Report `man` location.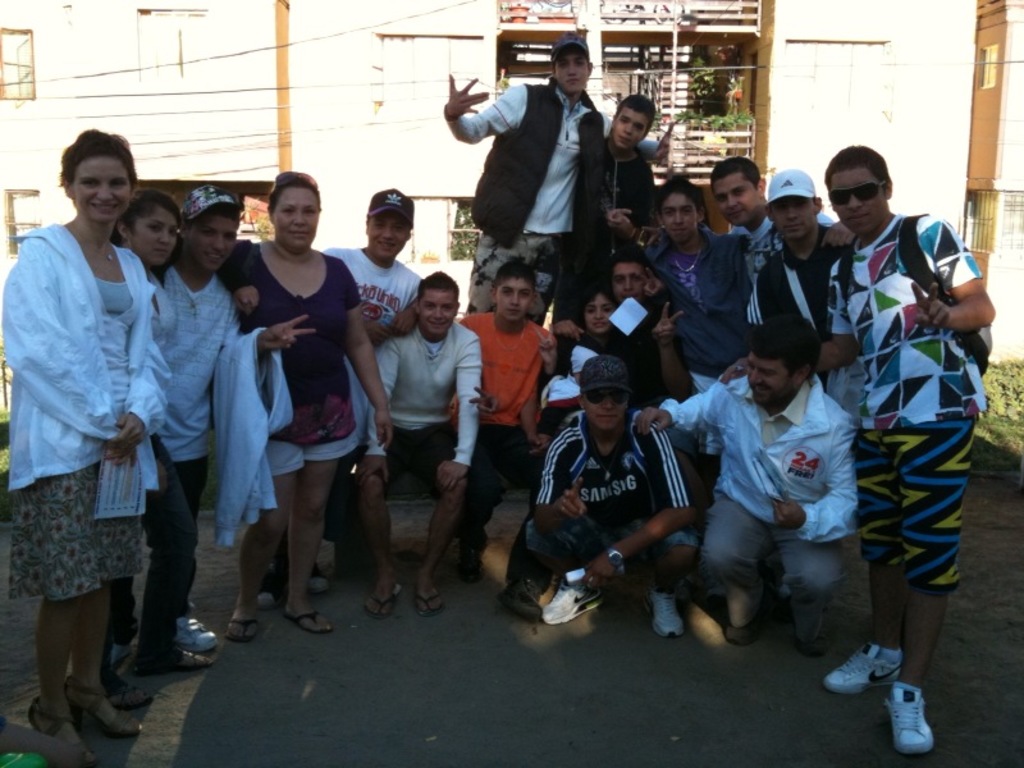
Report: 819/145/989/701.
